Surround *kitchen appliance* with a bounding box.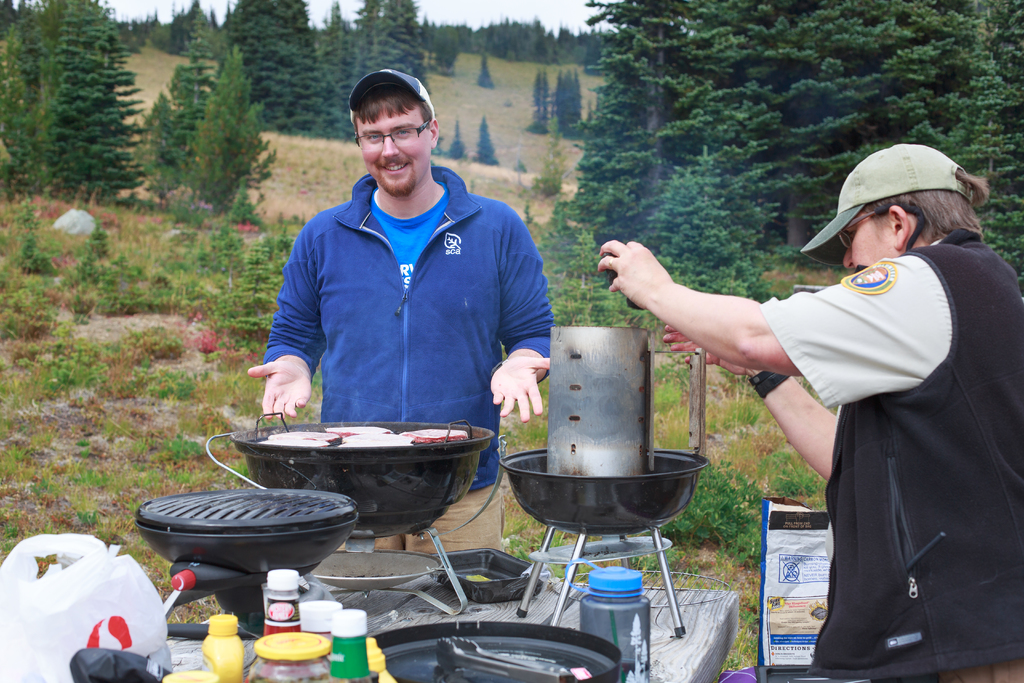
<box>435,635,572,682</box>.
